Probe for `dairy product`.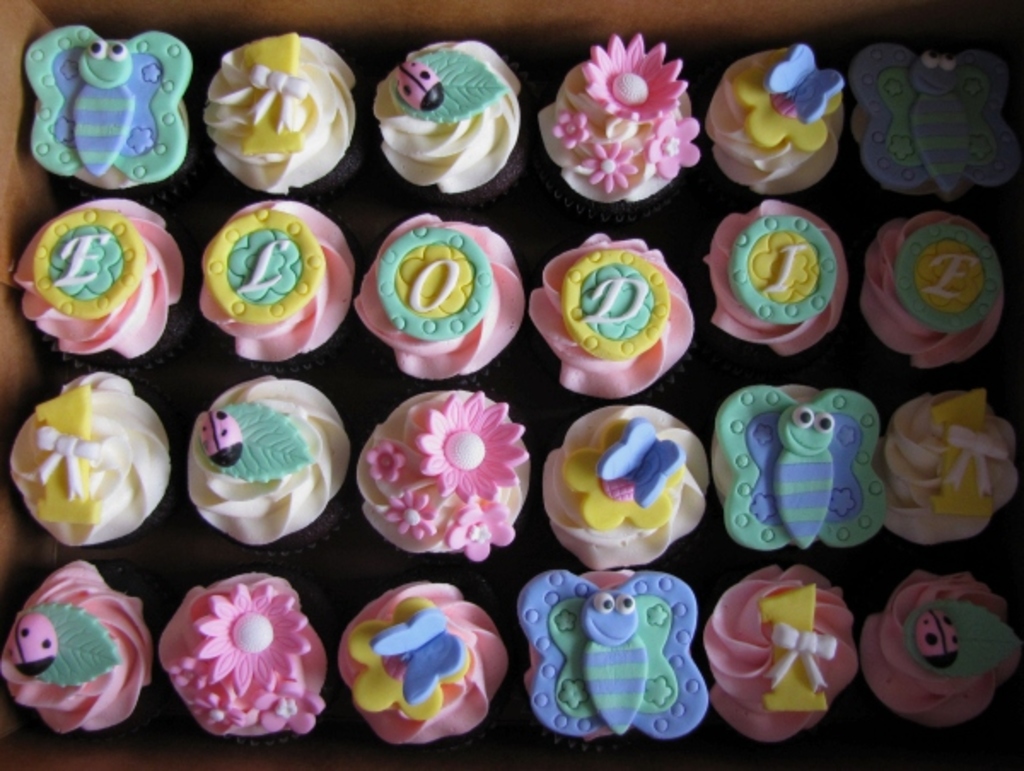
Probe result: BBox(701, 58, 862, 194).
